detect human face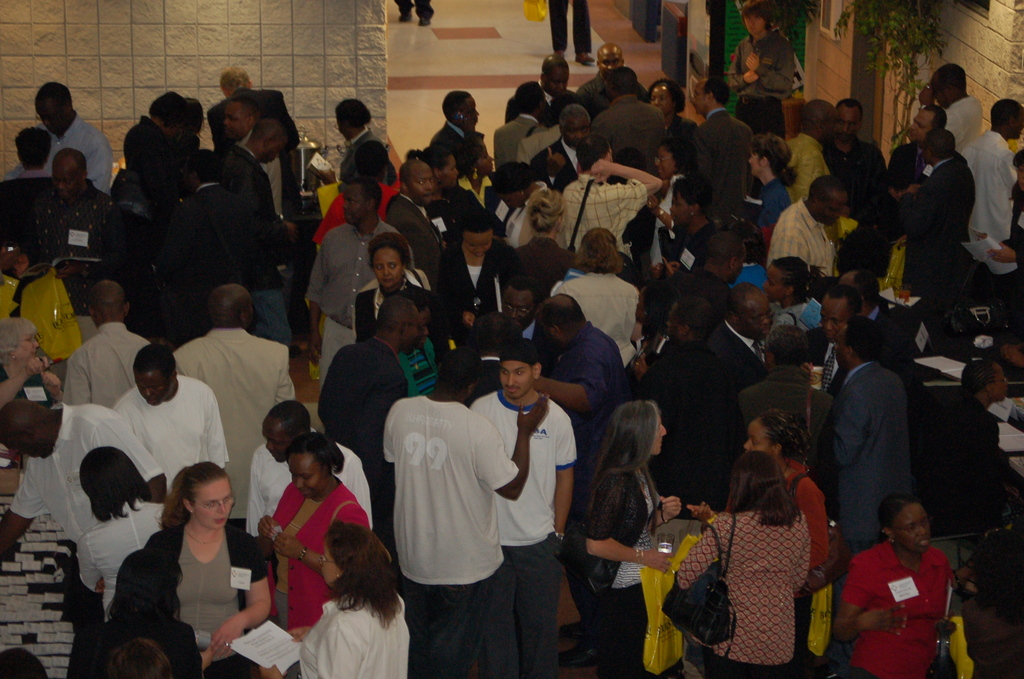
select_region(374, 240, 407, 290)
